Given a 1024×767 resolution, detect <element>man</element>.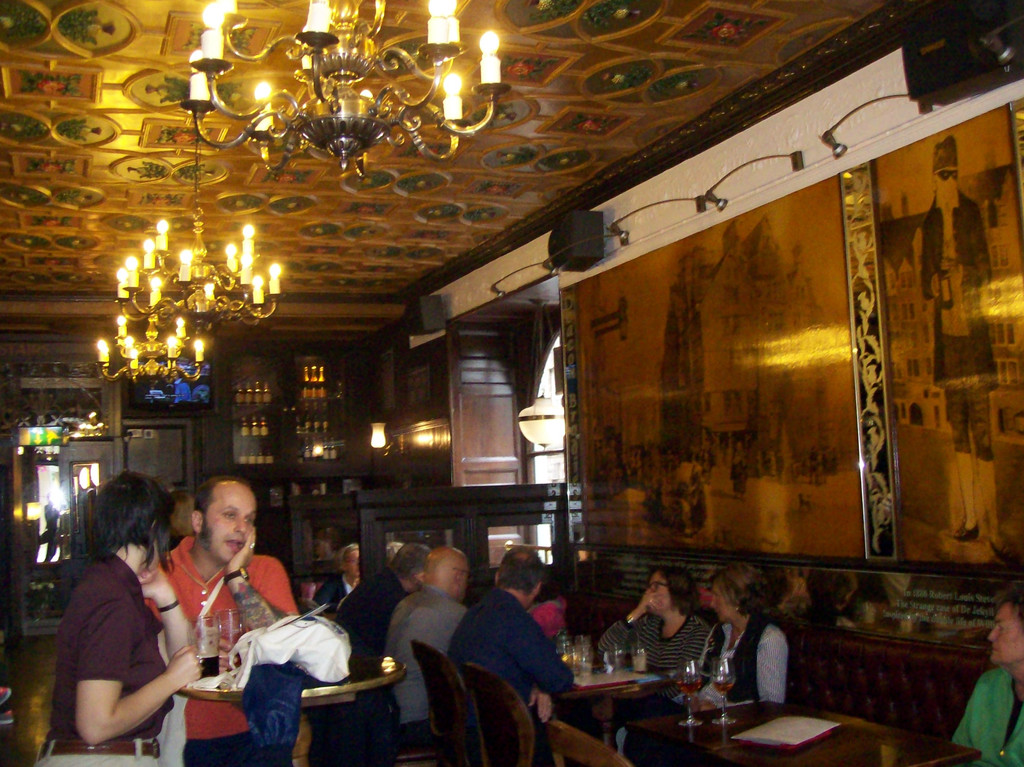
crop(146, 471, 310, 766).
